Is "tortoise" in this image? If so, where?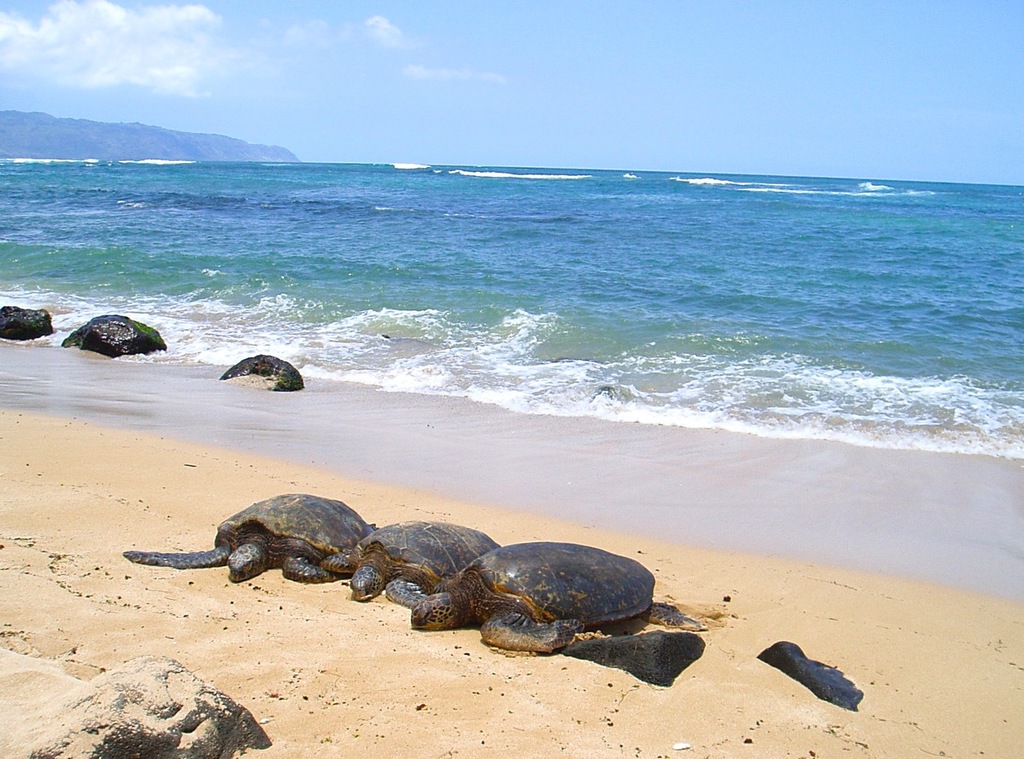
Yes, at [left=120, top=493, right=378, bottom=585].
